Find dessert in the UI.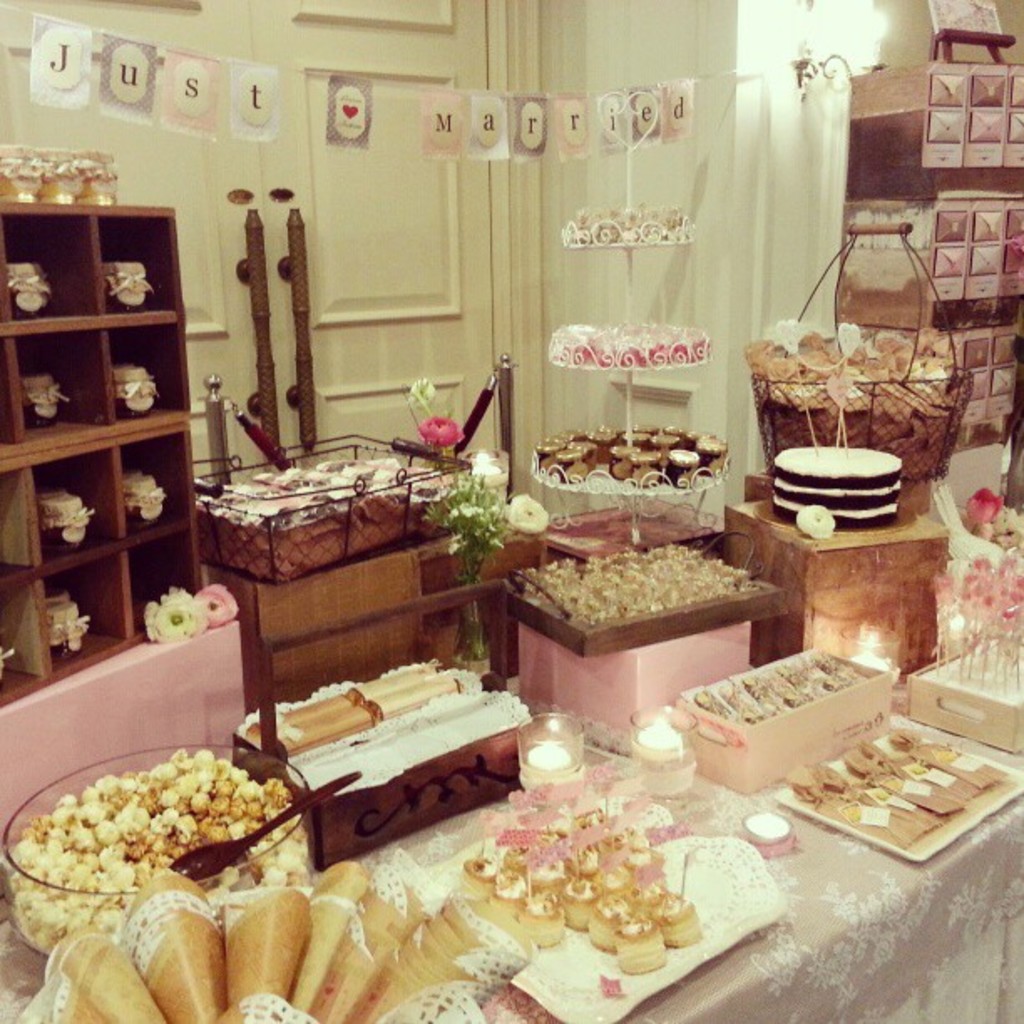
UI element at 542,427,714,487.
